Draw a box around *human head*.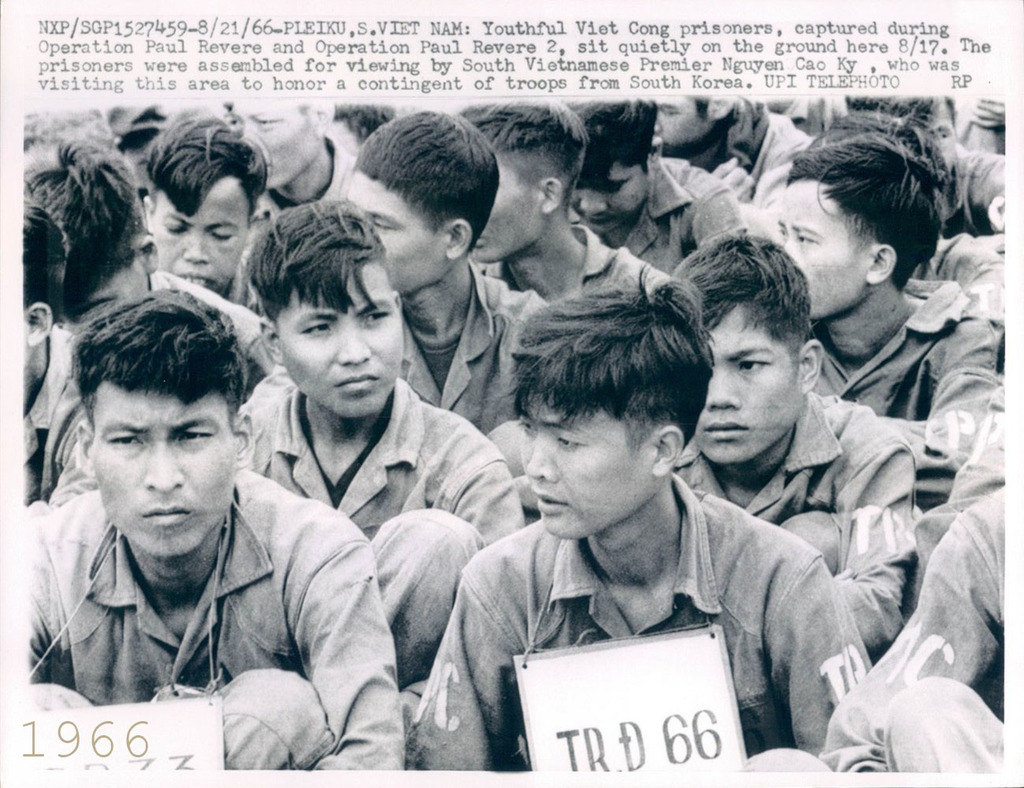
[x1=22, y1=138, x2=165, y2=305].
